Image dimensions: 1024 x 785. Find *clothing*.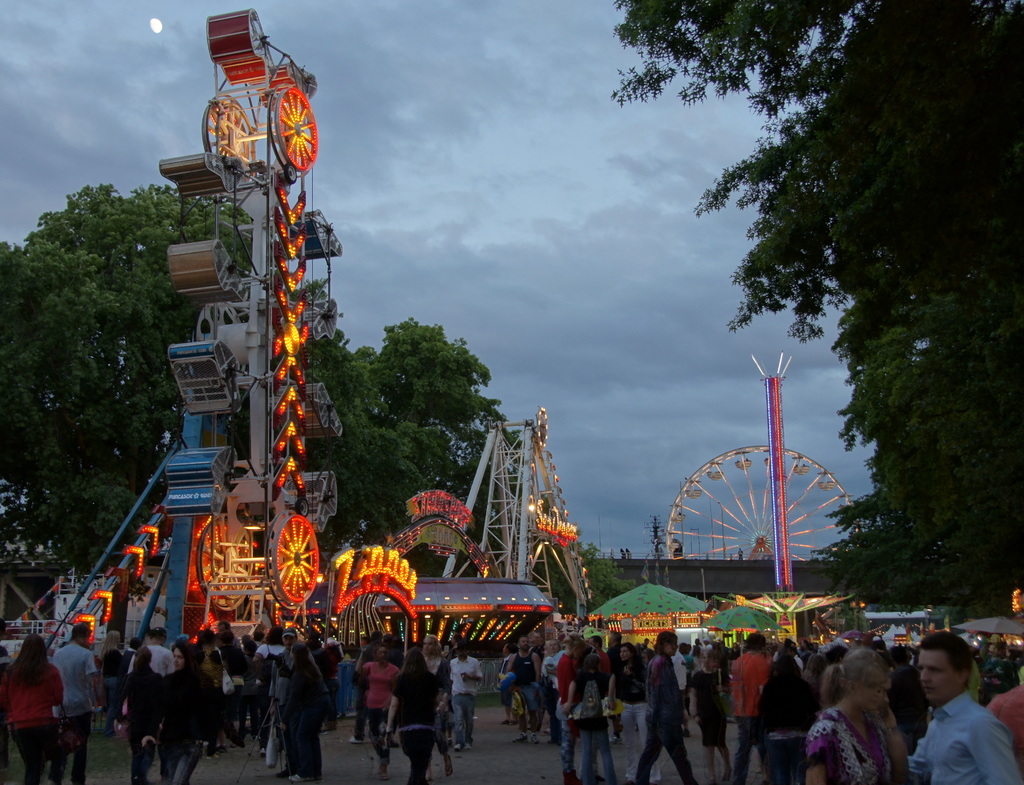
(807,700,922,784).
